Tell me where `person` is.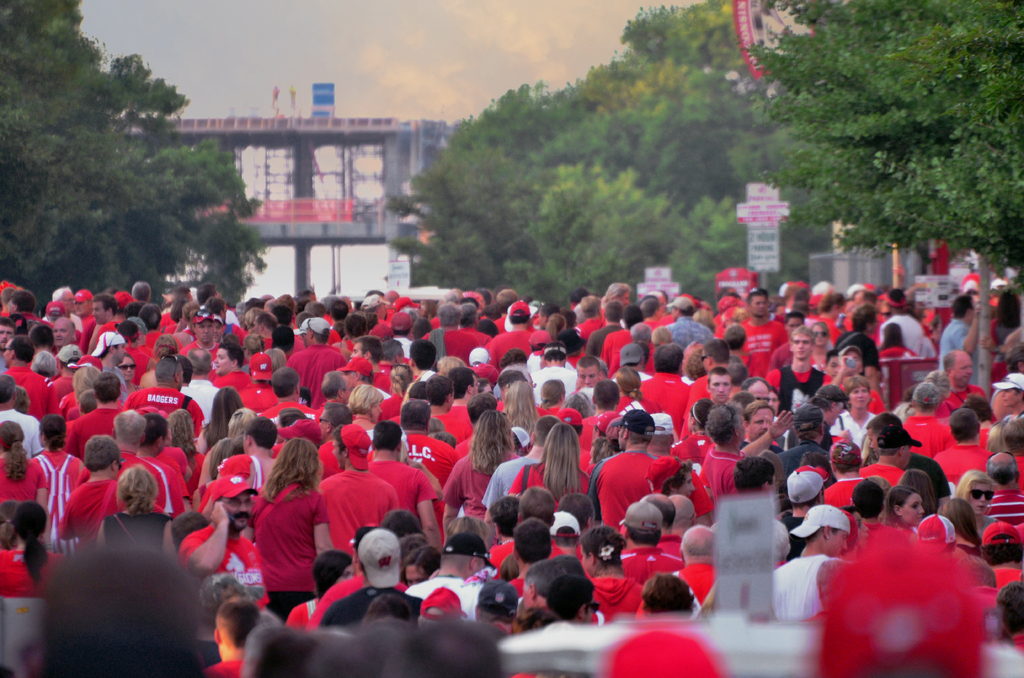
`person` is at bbox(422, 590, 463, 621).
